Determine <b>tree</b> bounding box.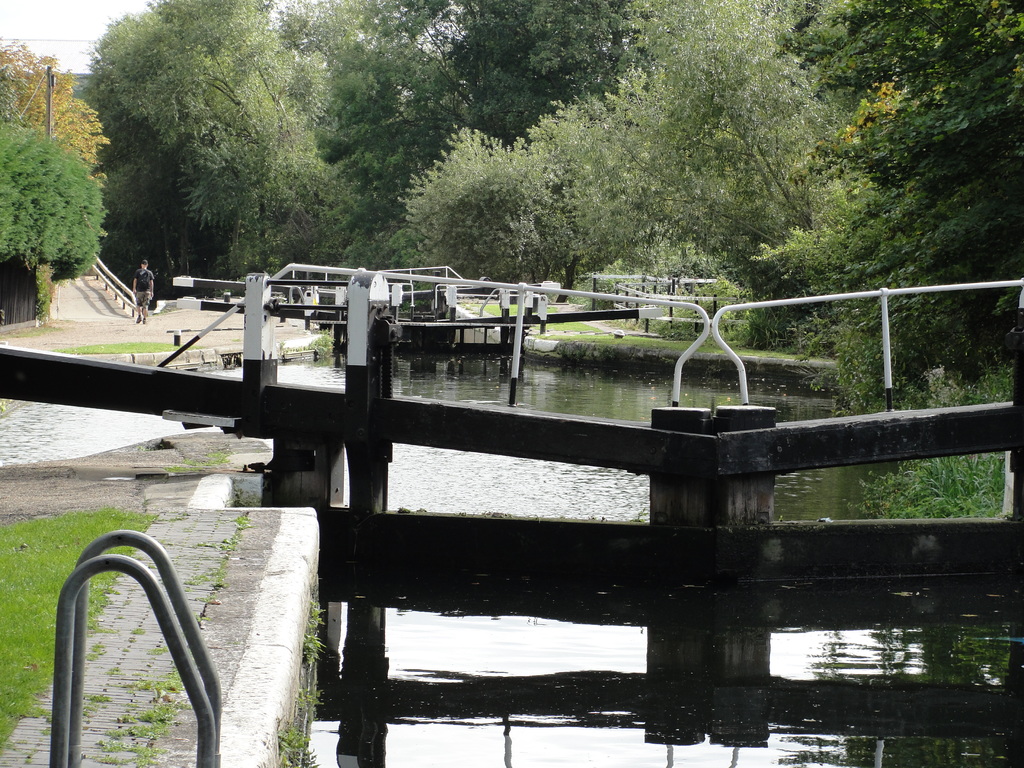
Determined: [413,132,554,285].
